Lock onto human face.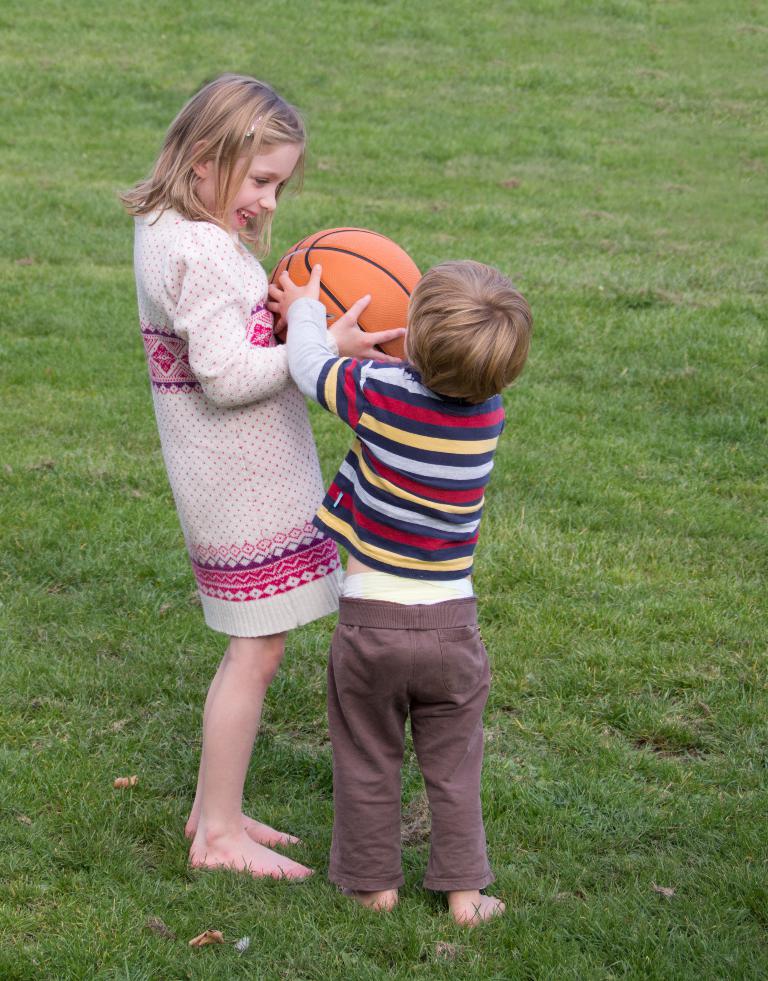
Locked: [x1=202, y1=137, x2=302, y2=226].
